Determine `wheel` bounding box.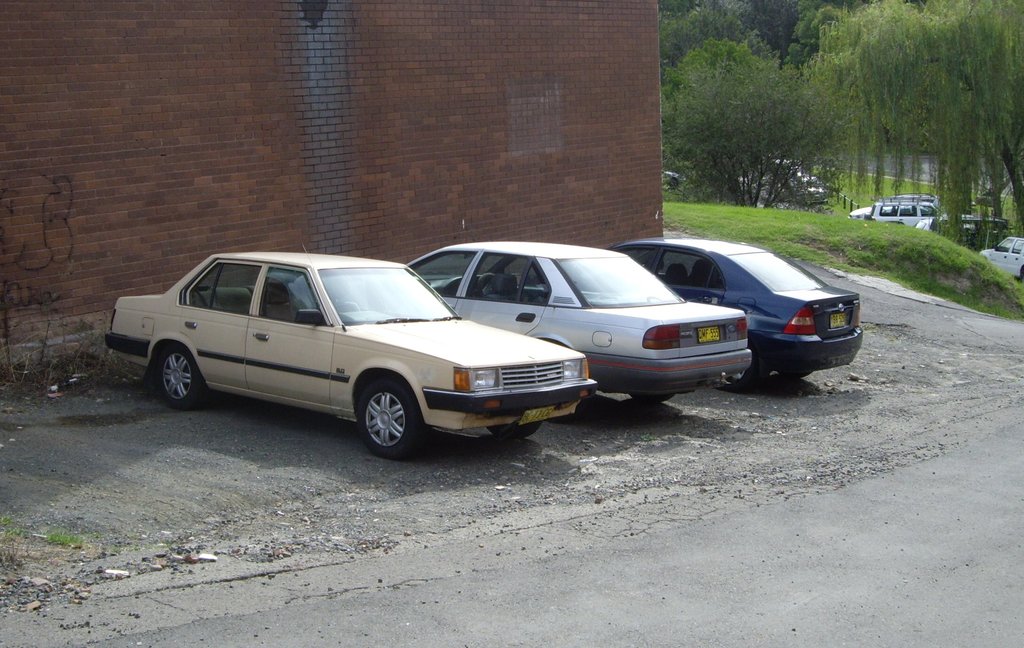
Determined: Rect(344, 383, 417, 453).
